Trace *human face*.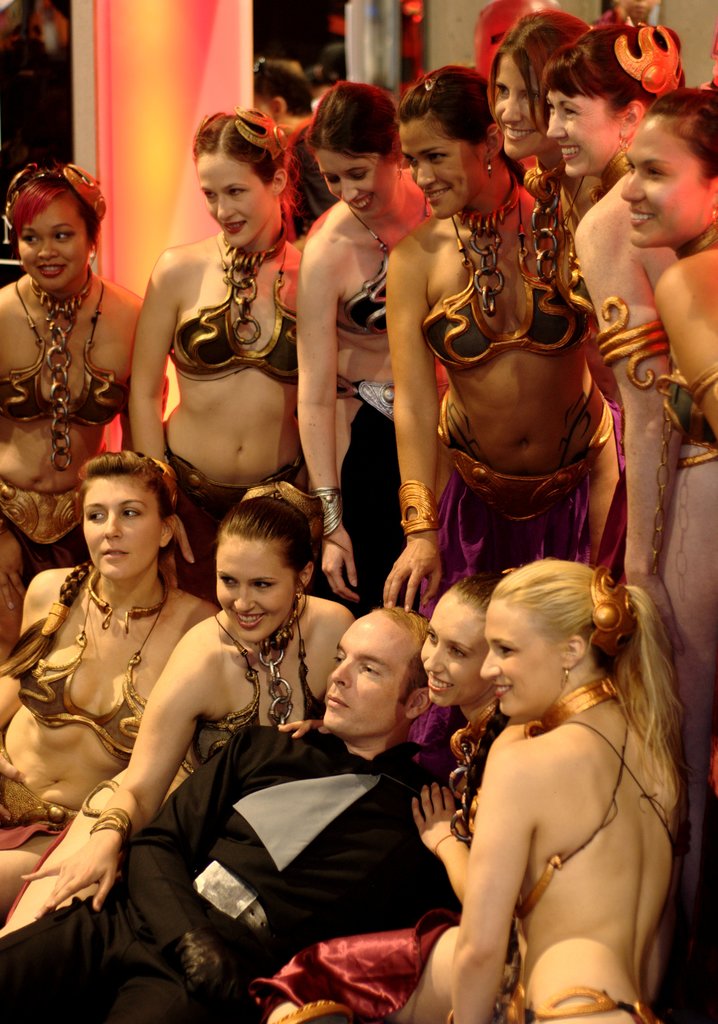
Traced to (197,151,273,247).
